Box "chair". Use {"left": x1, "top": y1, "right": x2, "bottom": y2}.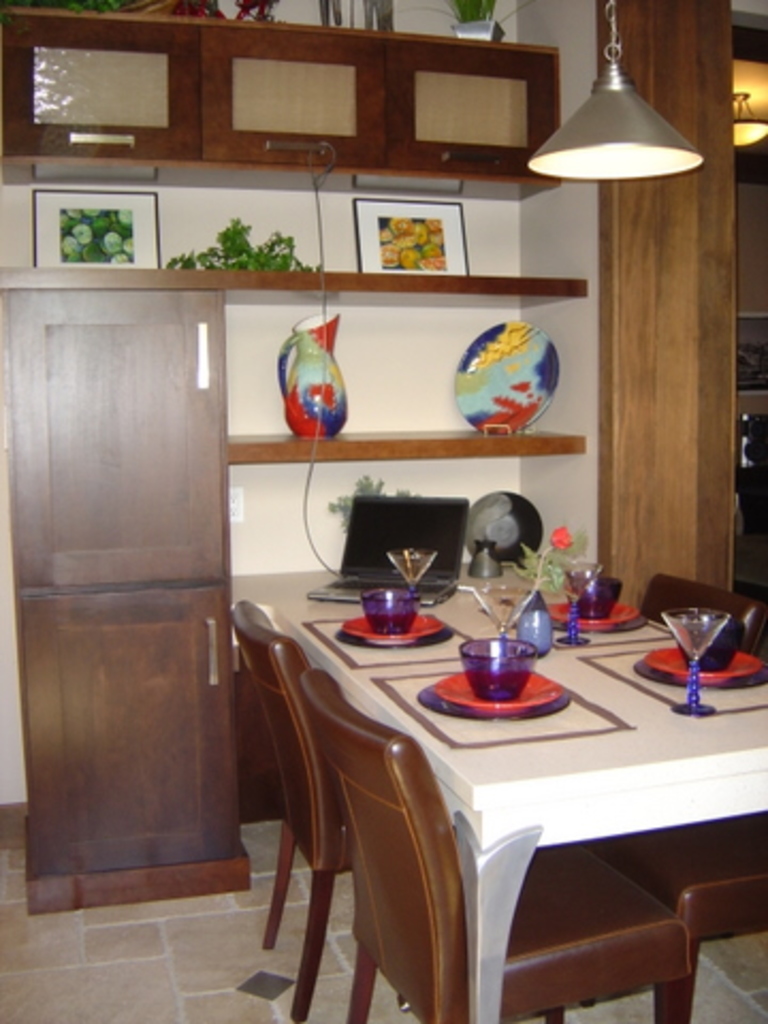
{"left": 574, "top": 638, "right": 766, "bottom": 1022}.
